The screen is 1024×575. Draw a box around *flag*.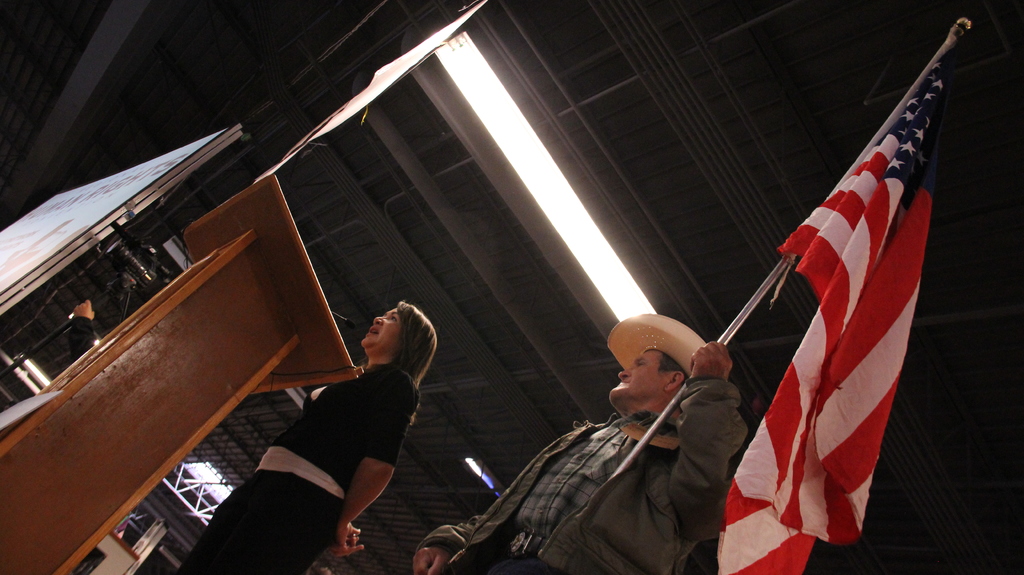
Rect(719, 15, 979, 547).
